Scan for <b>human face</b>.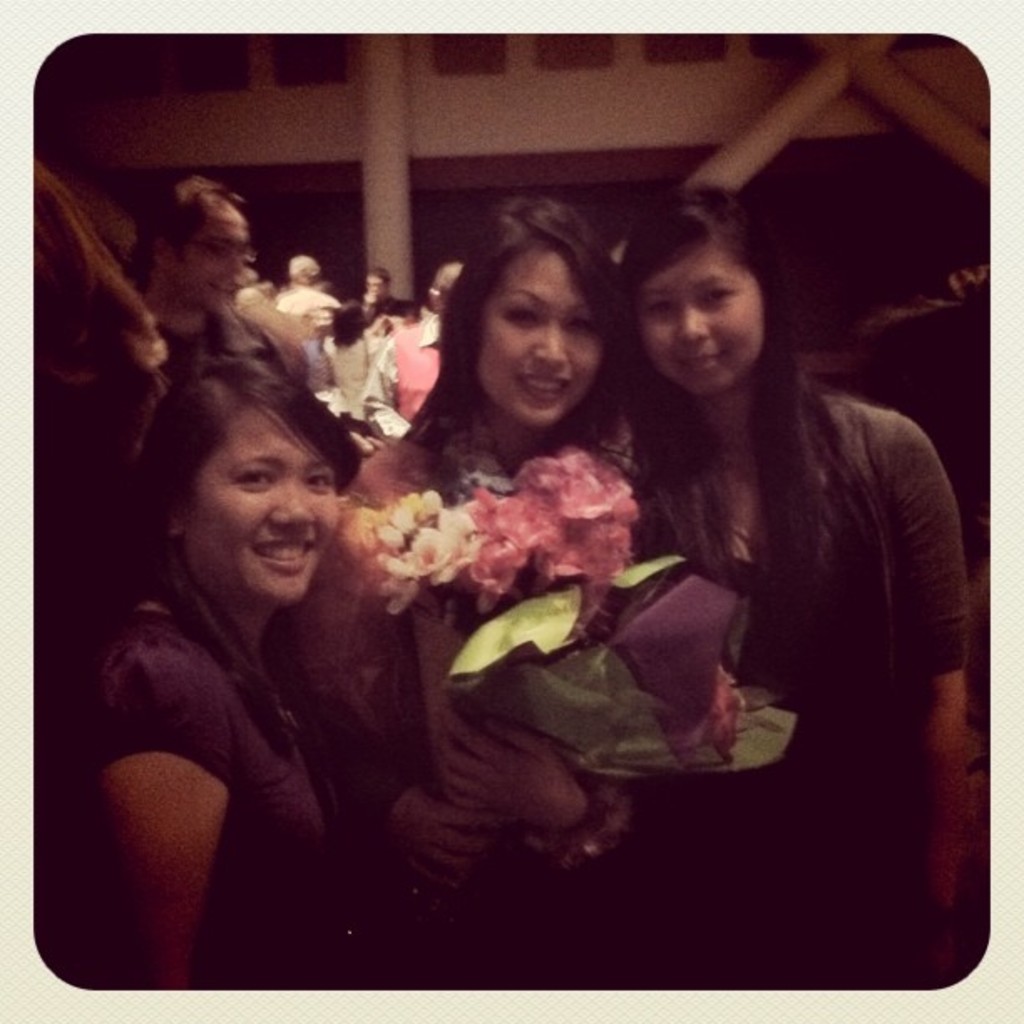
Scan result: detection(465, 243, 609, 433).
